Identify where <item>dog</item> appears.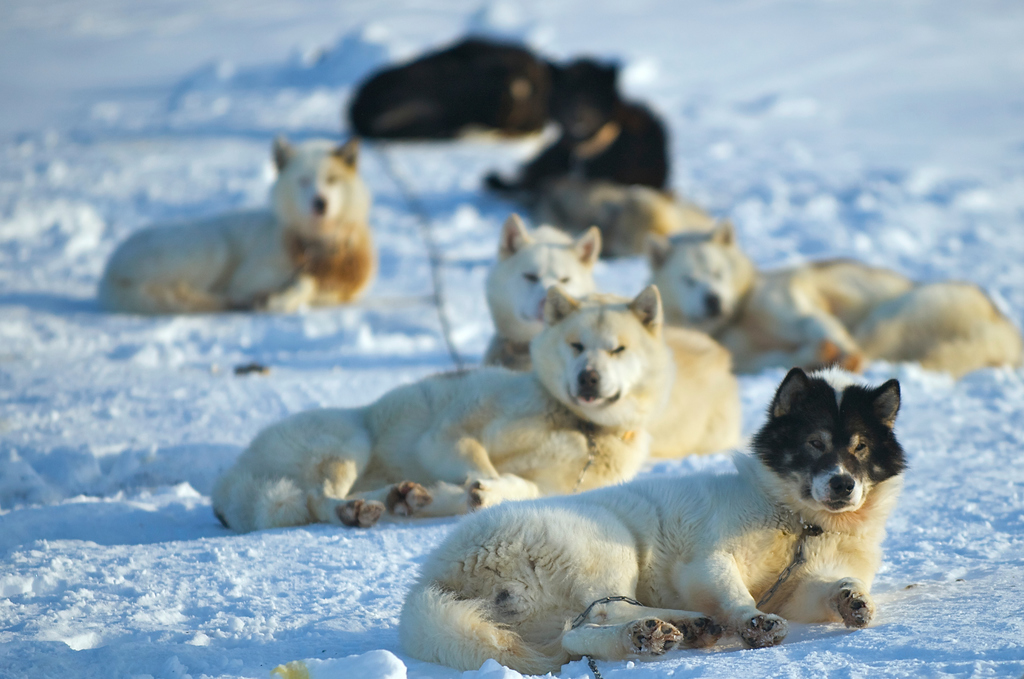
Appears at 541/168/712/271.
